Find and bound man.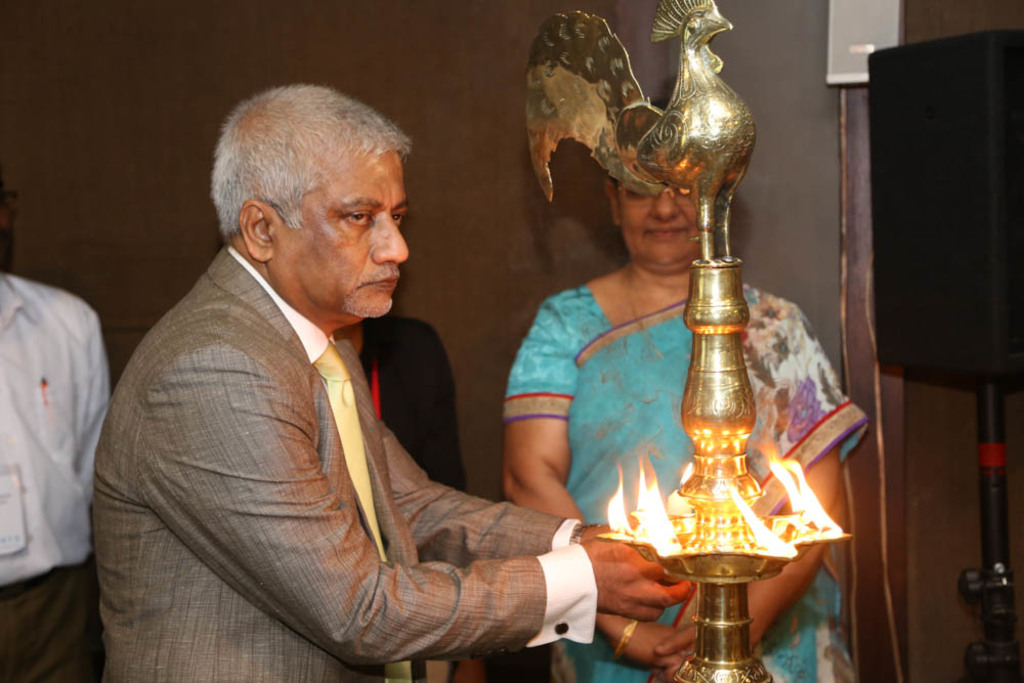
Bound: [501,171,869,682].
